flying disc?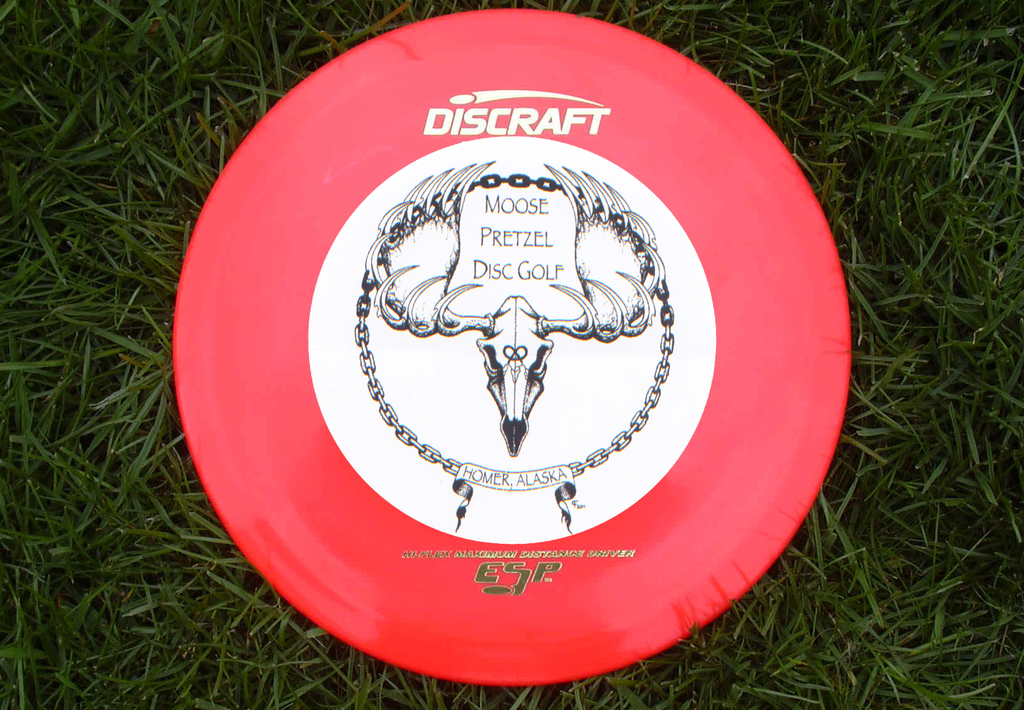
rect(172, 7, 851, 686)
